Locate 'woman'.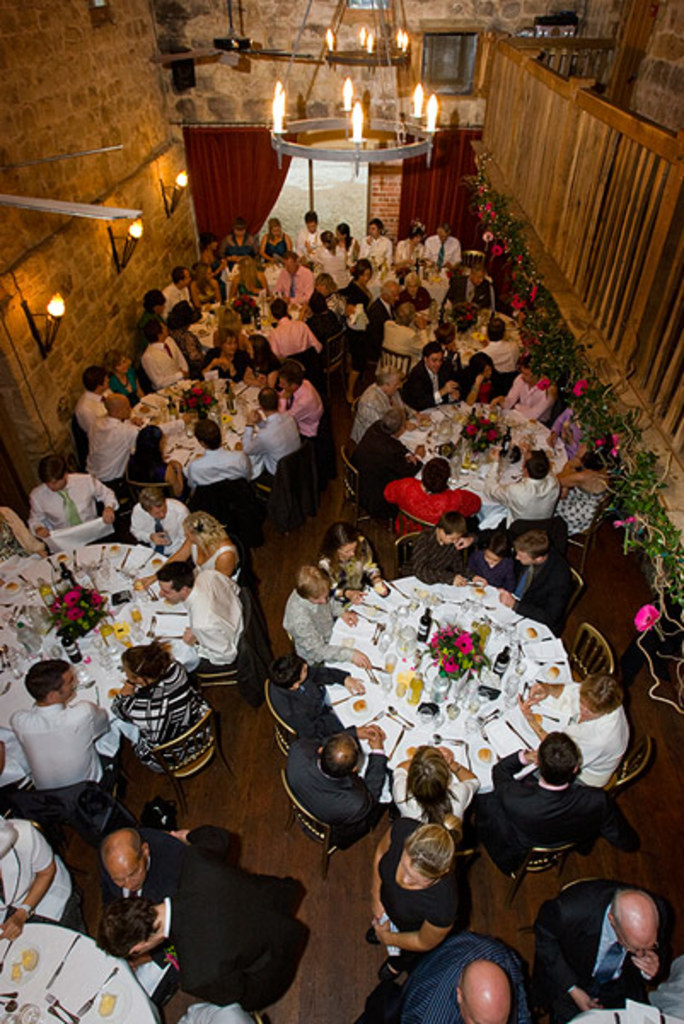
Bounding box: 106:352:154:406.
